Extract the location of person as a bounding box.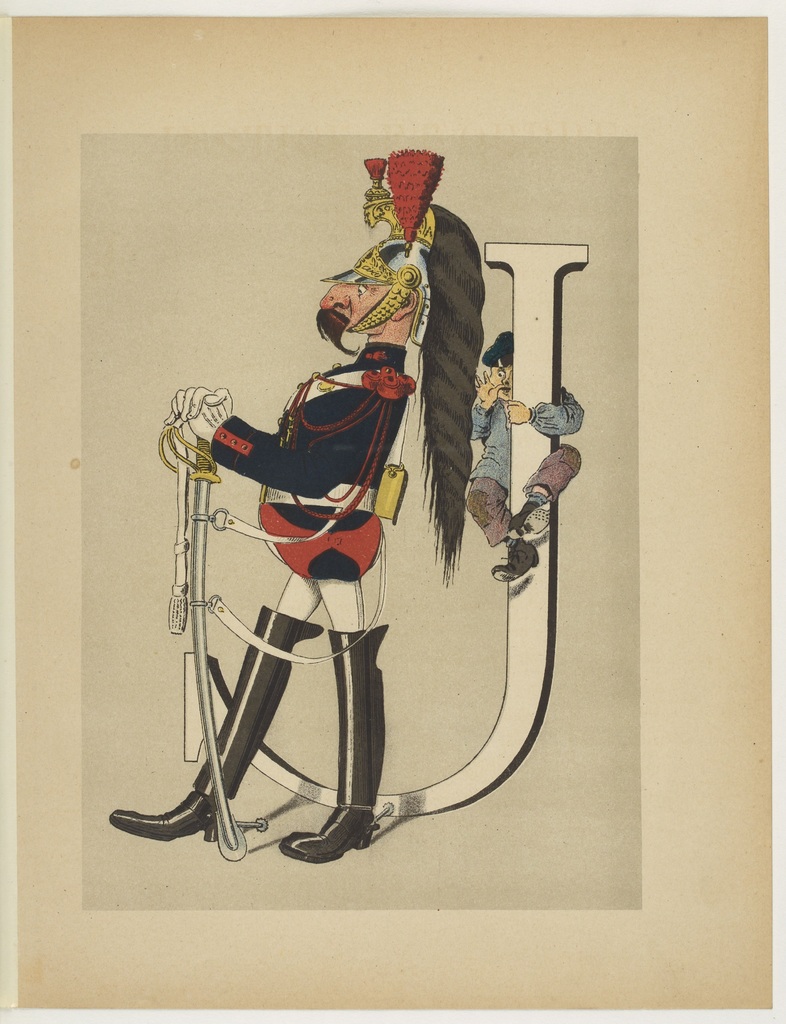
(113,148,489,860).
